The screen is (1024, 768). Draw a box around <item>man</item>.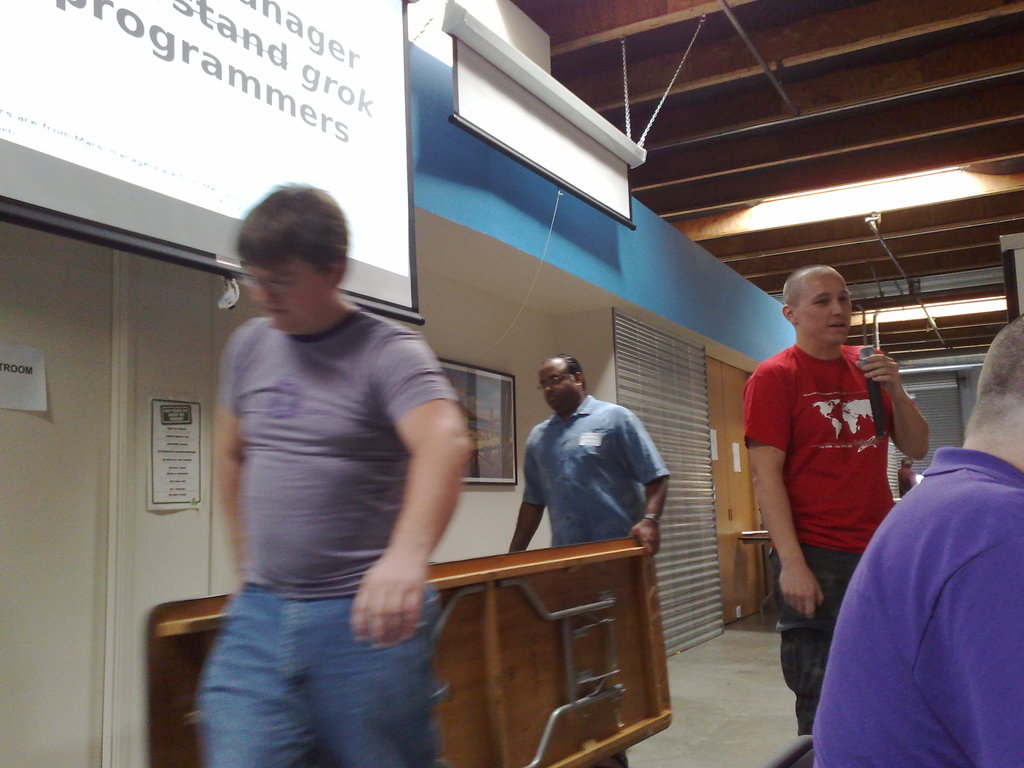
detection(742, 262, 925, 742).
